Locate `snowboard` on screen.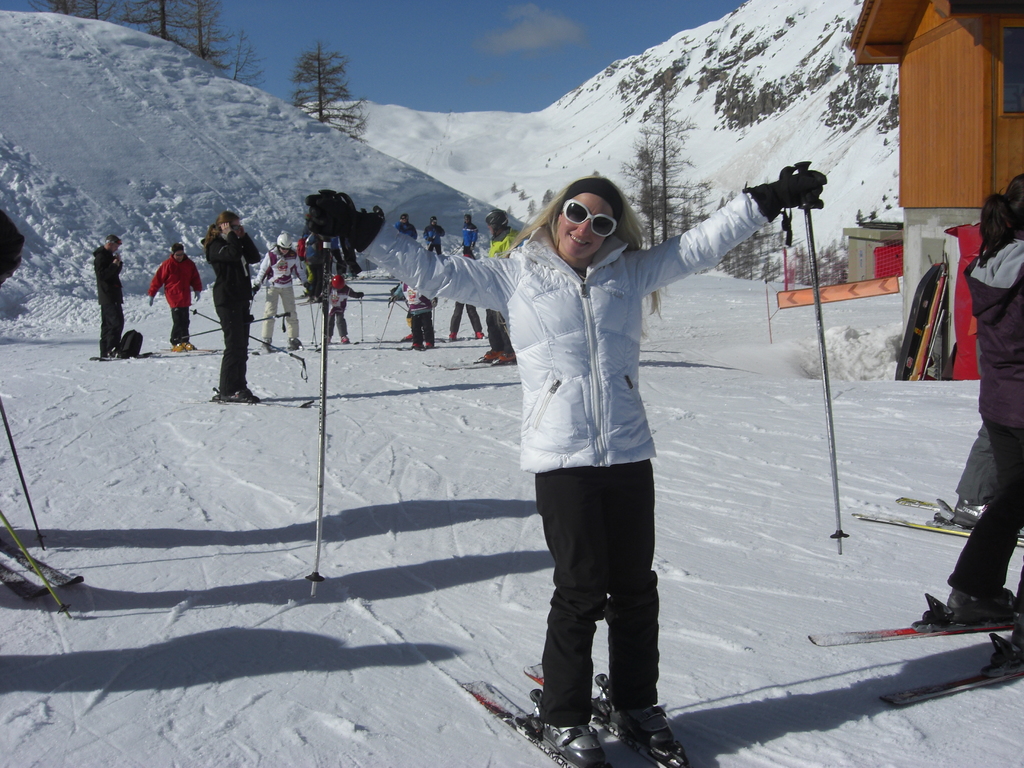
On screen at x1=91, y1=349, x2=157, y2=362.
